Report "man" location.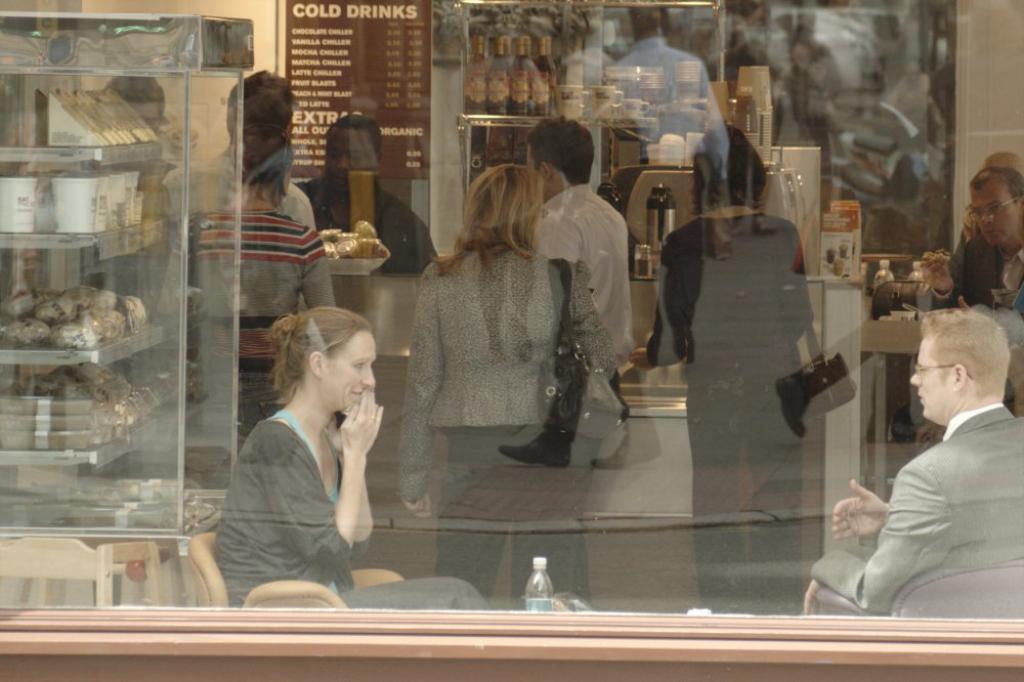
Report: bbox(815, 302, 1014, 634).
